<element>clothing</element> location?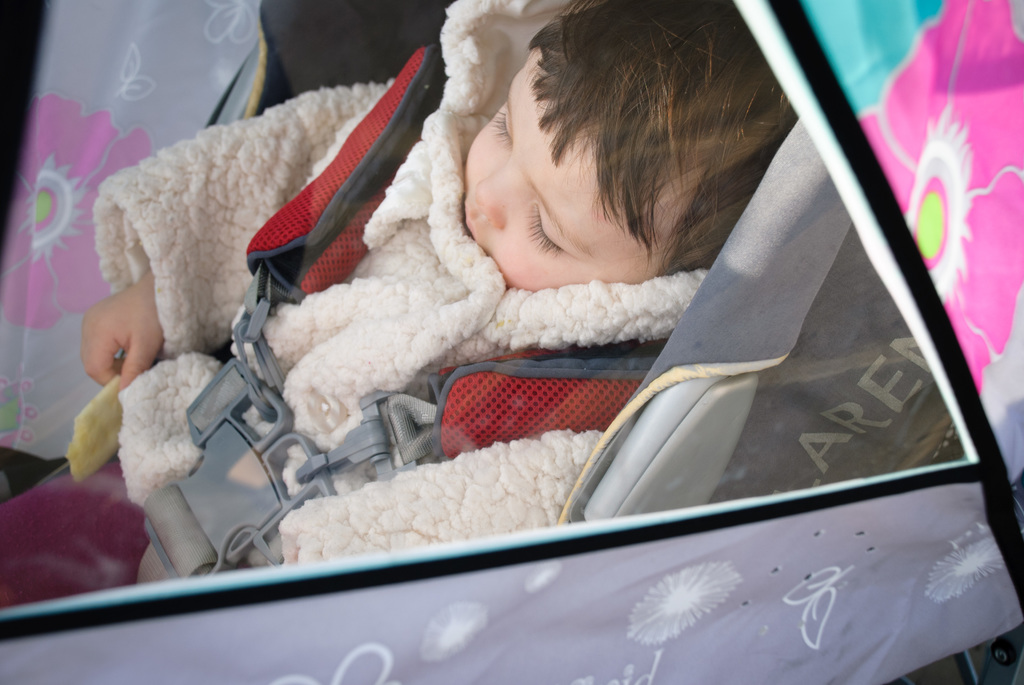
detection(92, 0, 708, 567)
